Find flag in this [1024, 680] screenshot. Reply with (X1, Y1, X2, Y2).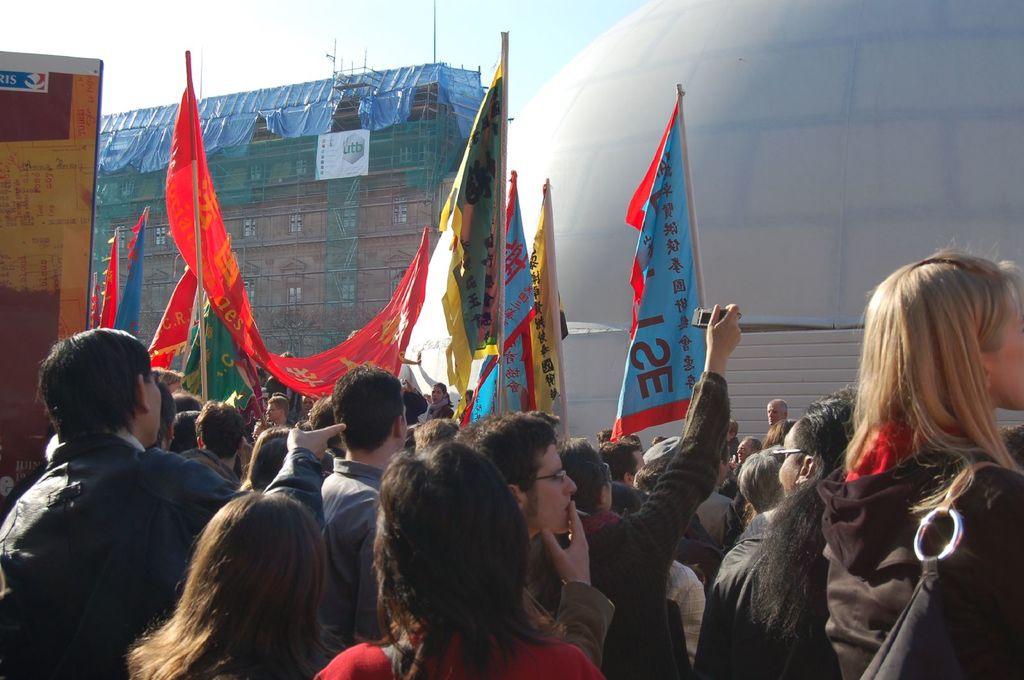
(482, 197, 534, 433).
